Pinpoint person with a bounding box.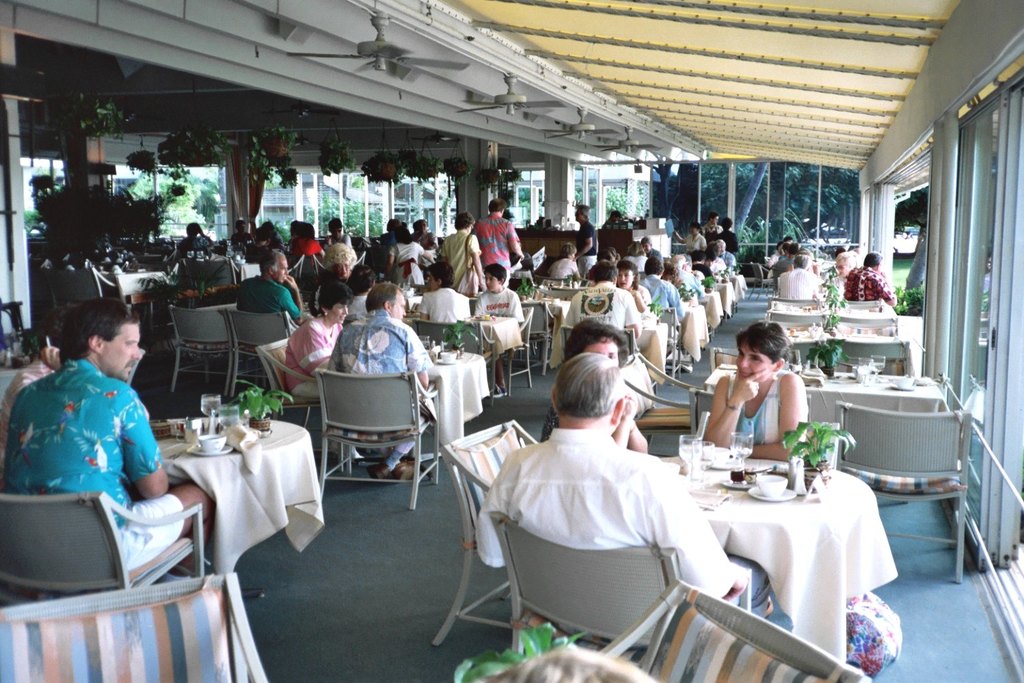
bbox=(310, 210, 364, 275).
